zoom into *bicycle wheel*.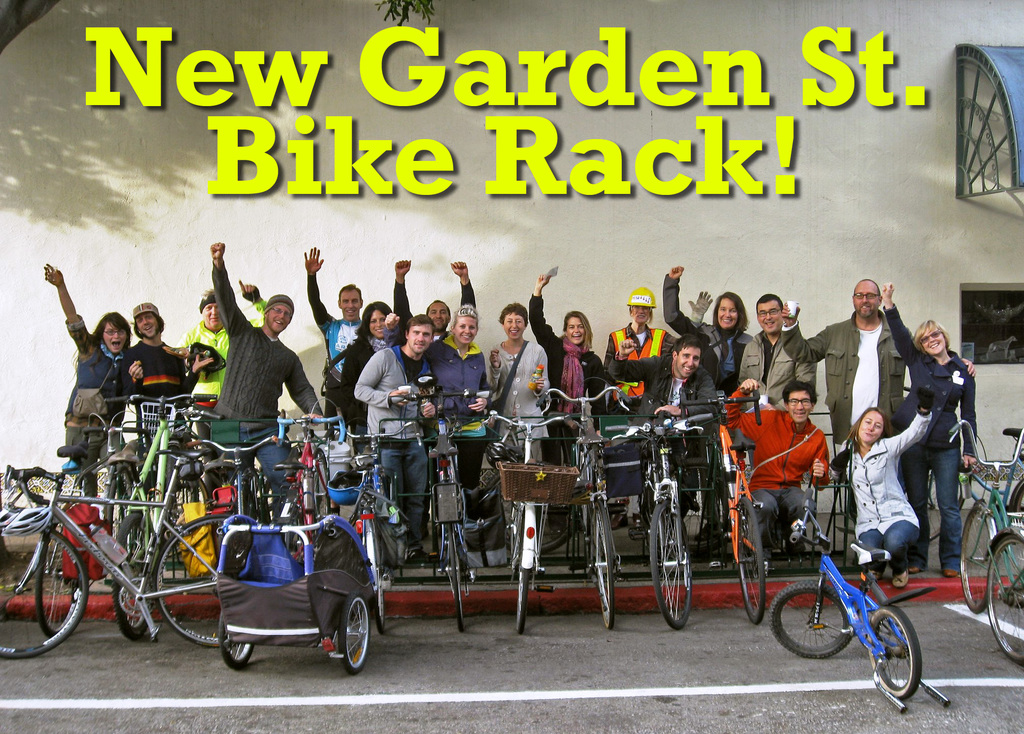
Zoom target: left=950, top=505, right=995, bottom=615.
